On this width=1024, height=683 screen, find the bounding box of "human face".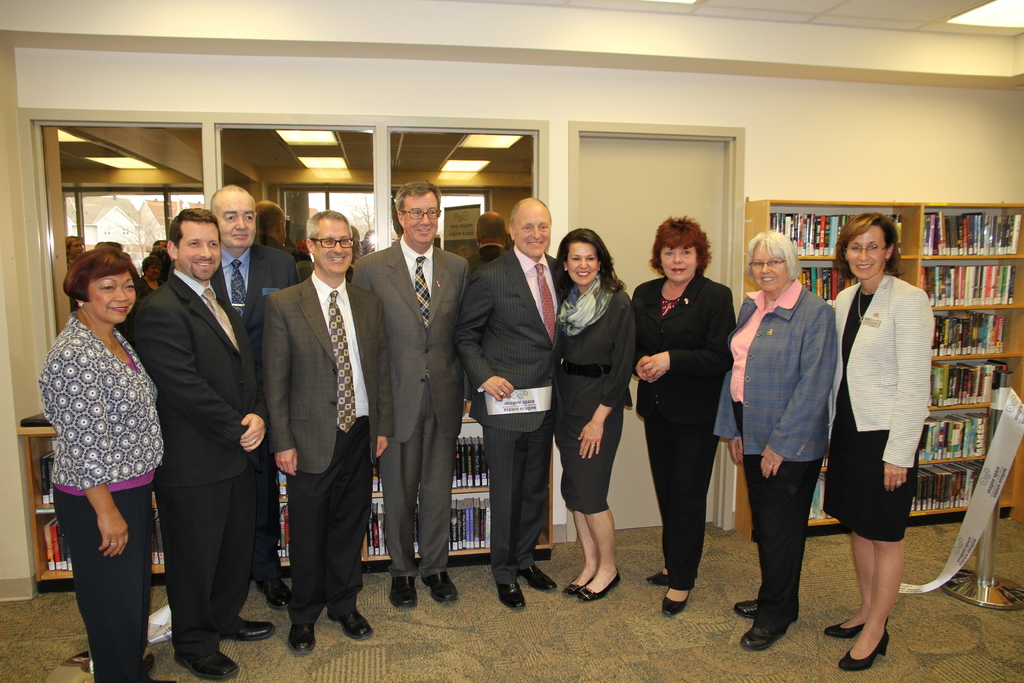
Bounding box: {"left": 217, "top": 195, "right": 254, "bottom": 248}.
